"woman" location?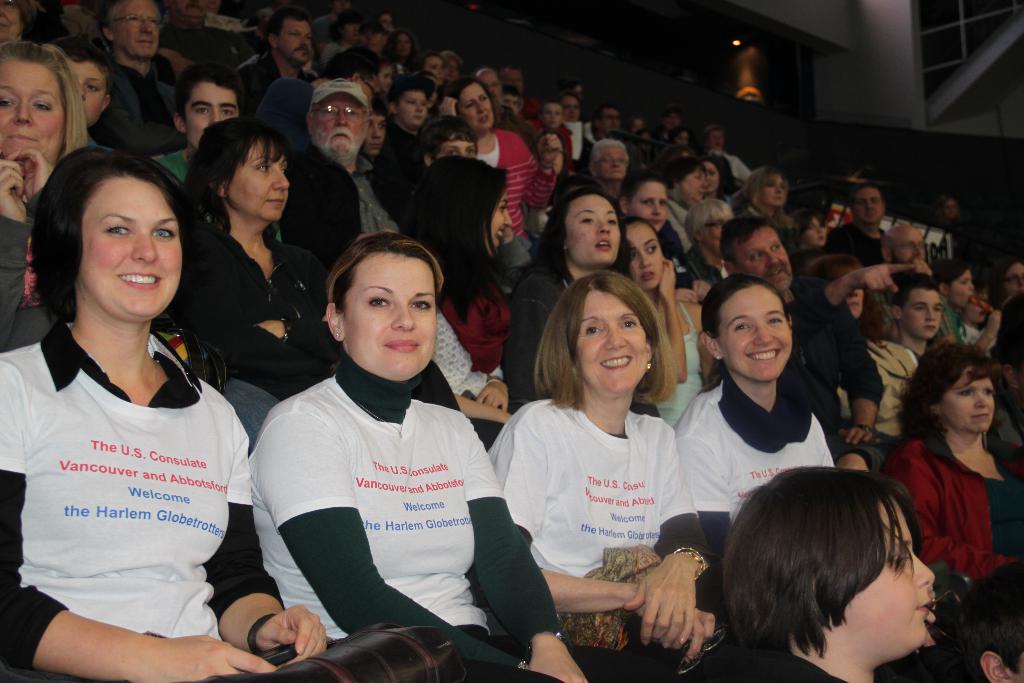
[0, 43, 84, 348]
